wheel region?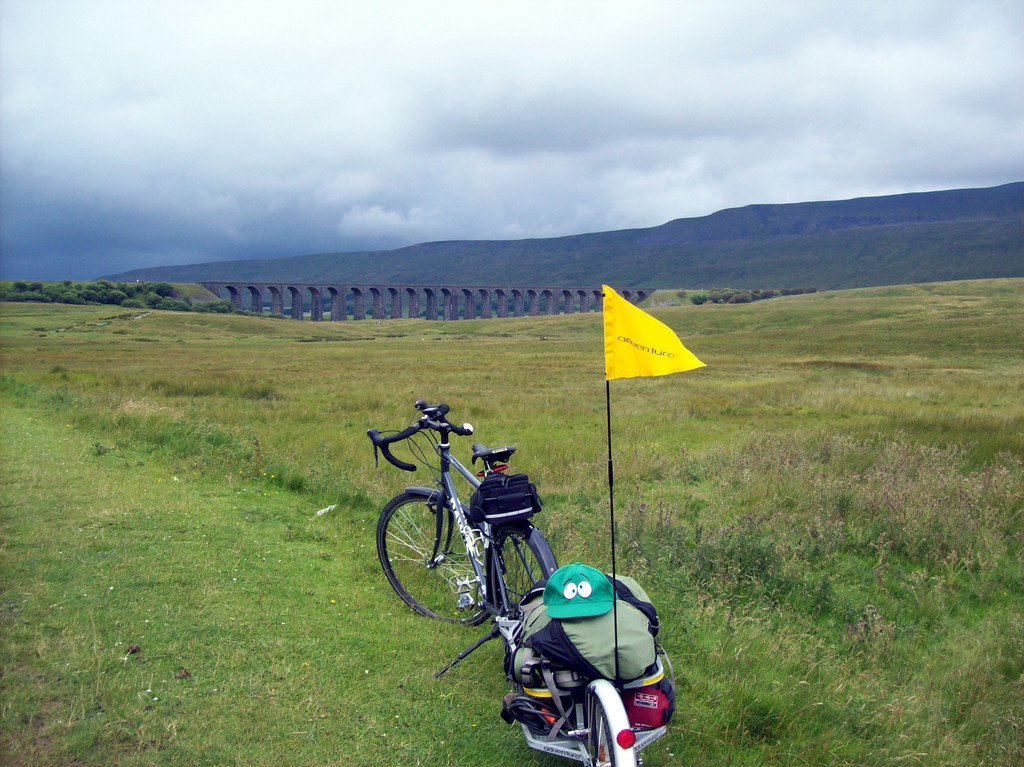
(left=486, top=535, right=556, bottom=651)
